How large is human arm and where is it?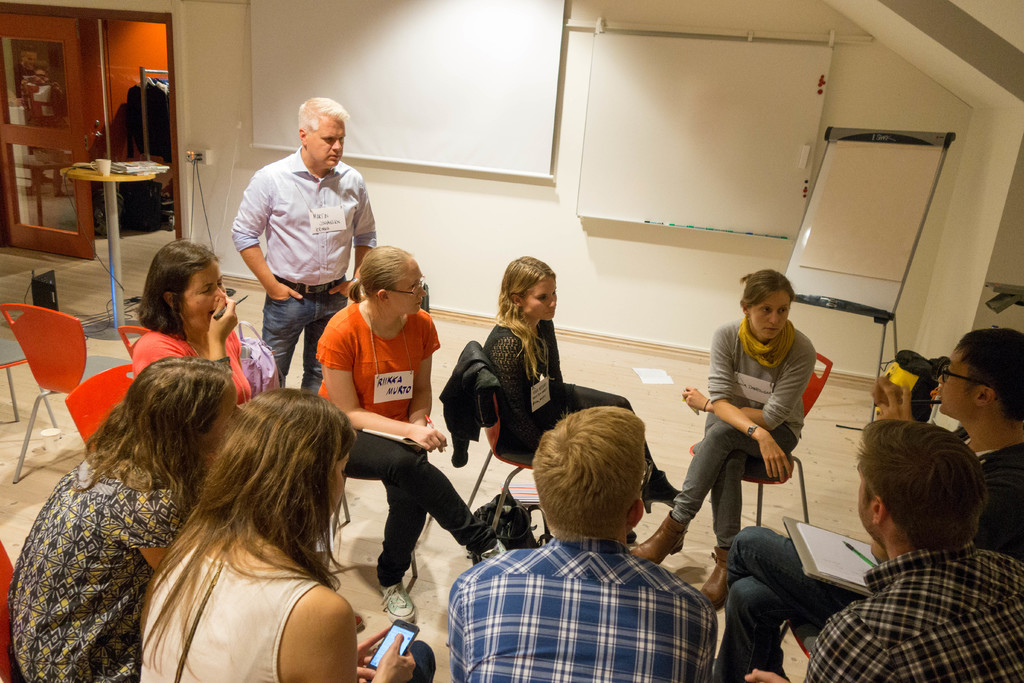
Bounding box: BBox(324, 178, 380, 302).
